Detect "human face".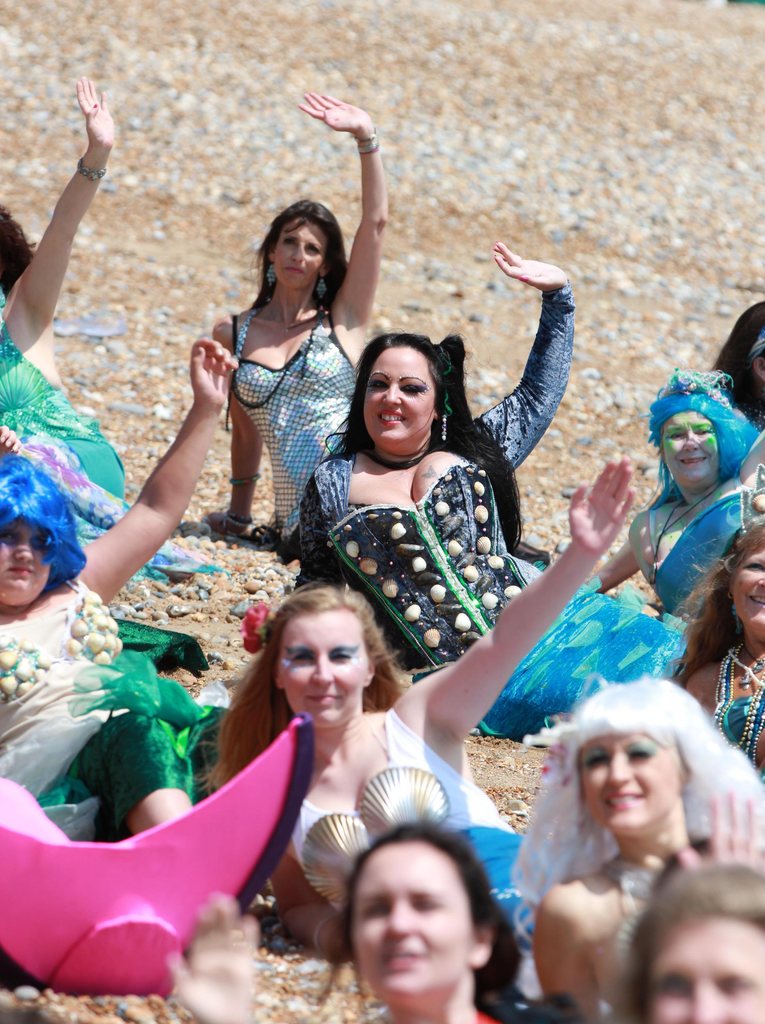
Detected at region(277, 608, 372, 732).
